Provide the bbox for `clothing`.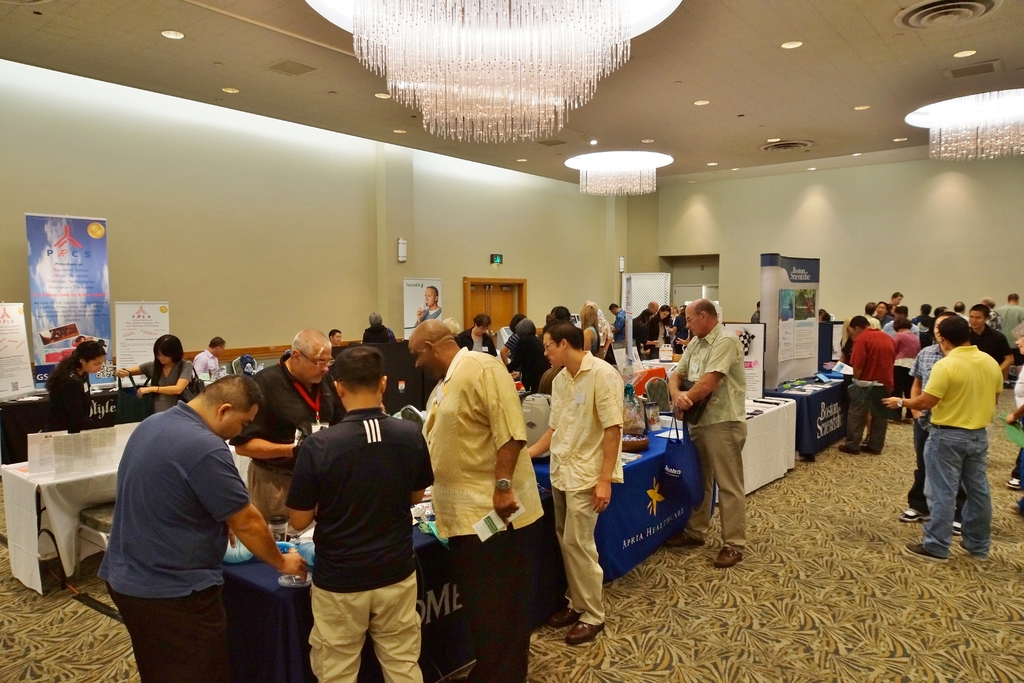
left=502, top=336, right=543, bottom=383.
